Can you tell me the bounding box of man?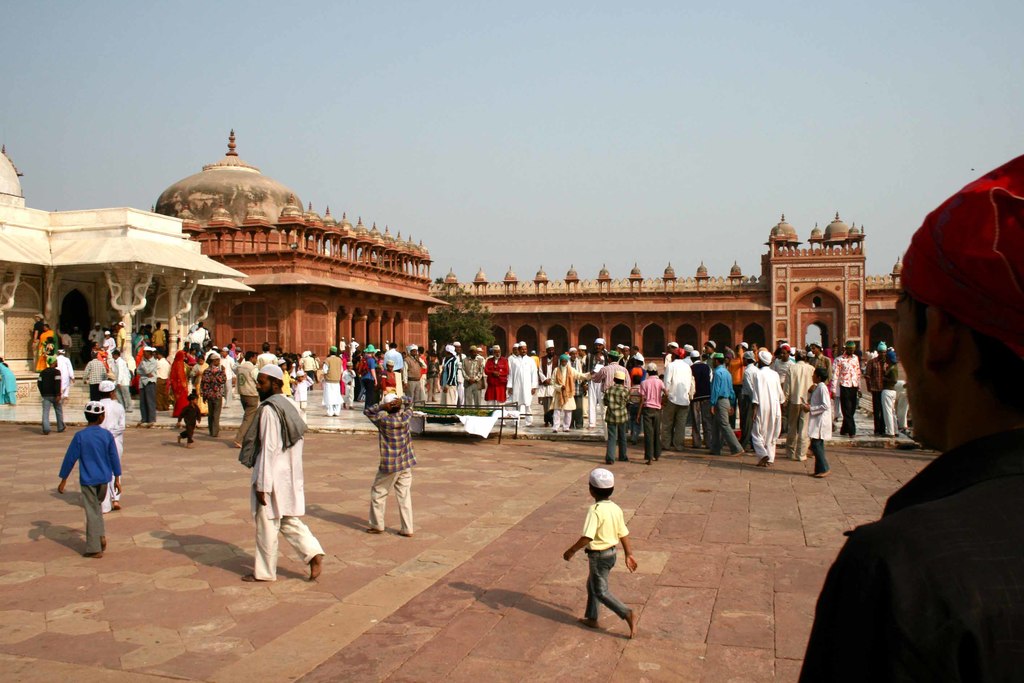
(x1=822, y1=209, x2=1023, y2=682).
